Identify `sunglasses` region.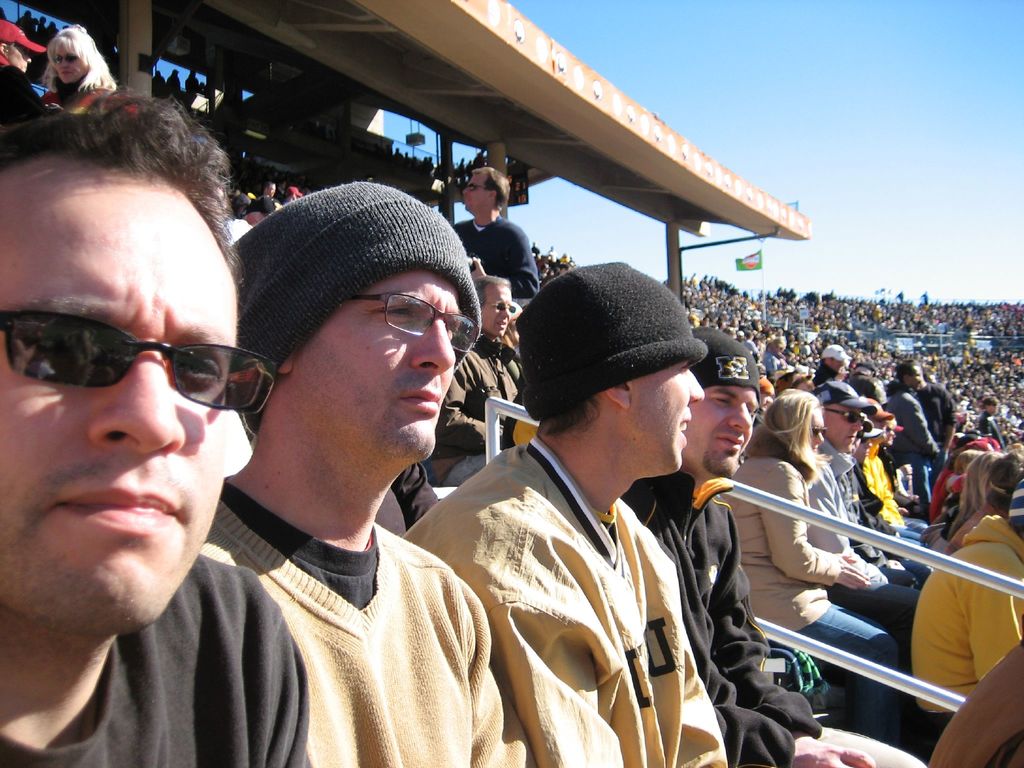
Region: BBox(483, 301, 518, 311).
